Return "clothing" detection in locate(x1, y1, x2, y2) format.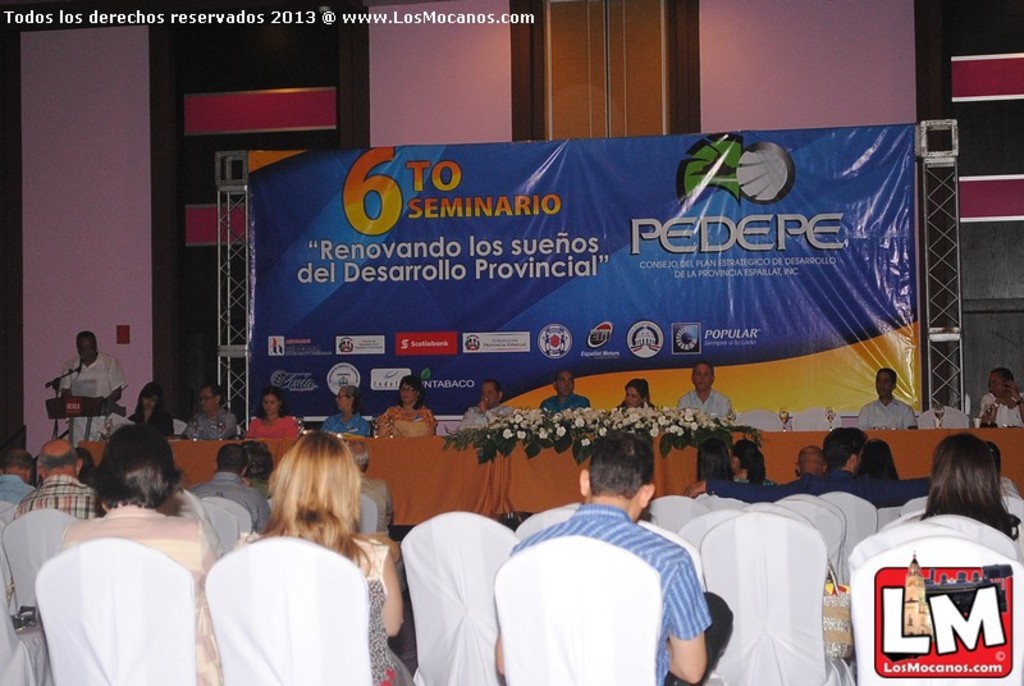
locate(63, 503, 220, 685).
